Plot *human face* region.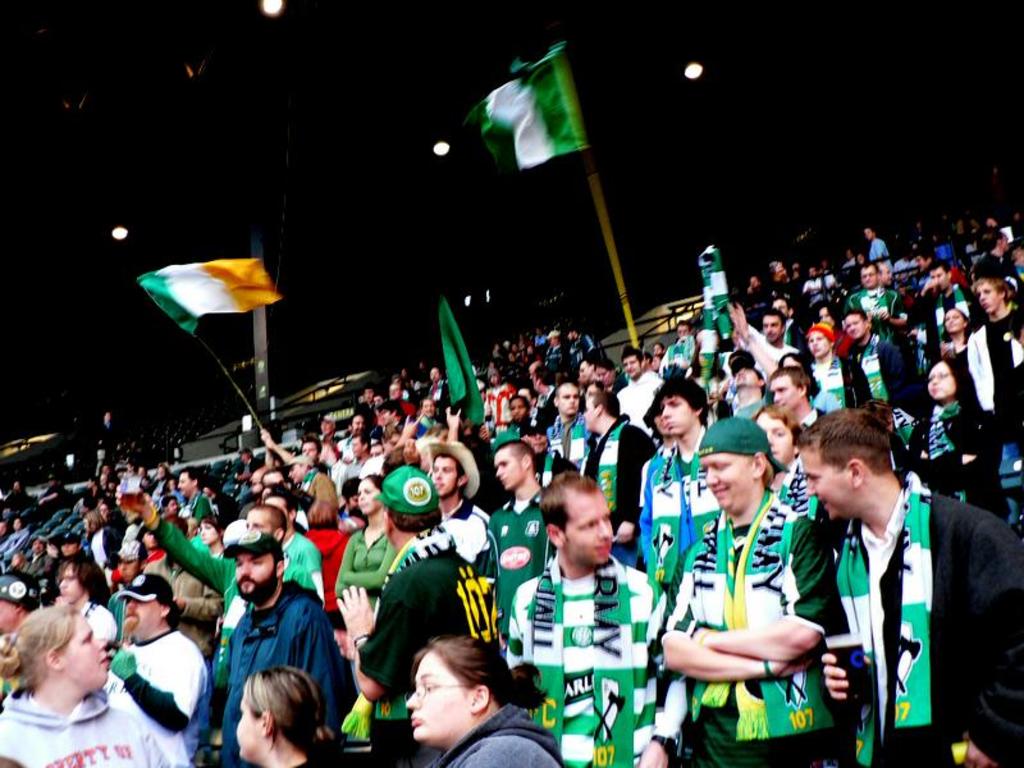
Plotted at 586:388:604:429.
